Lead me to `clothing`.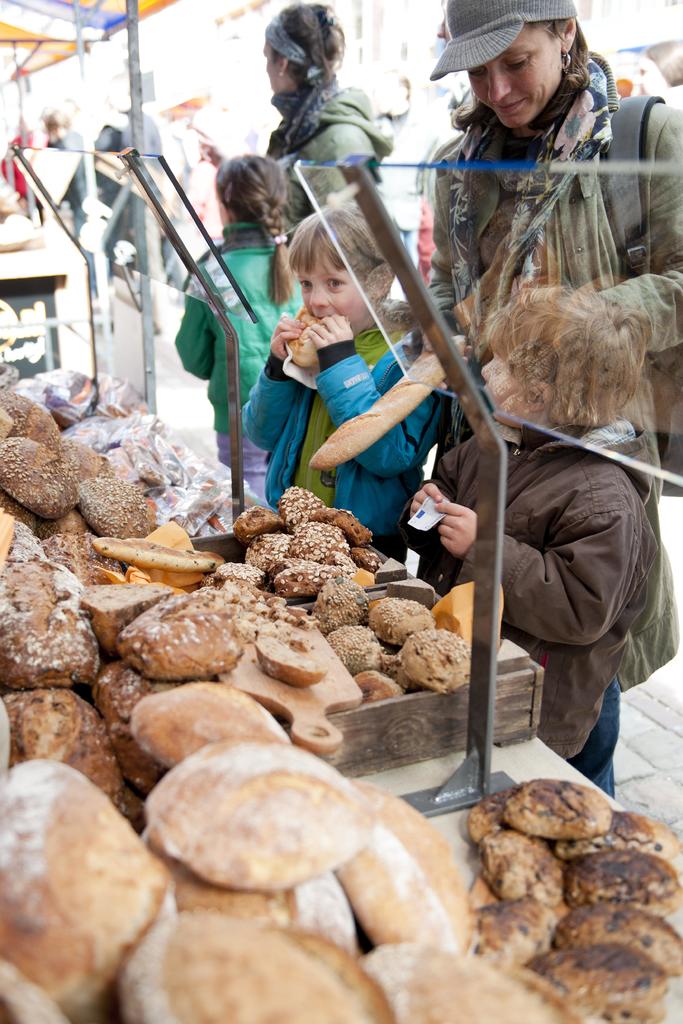
Lead to BBox(436, 90, 682, 799).
